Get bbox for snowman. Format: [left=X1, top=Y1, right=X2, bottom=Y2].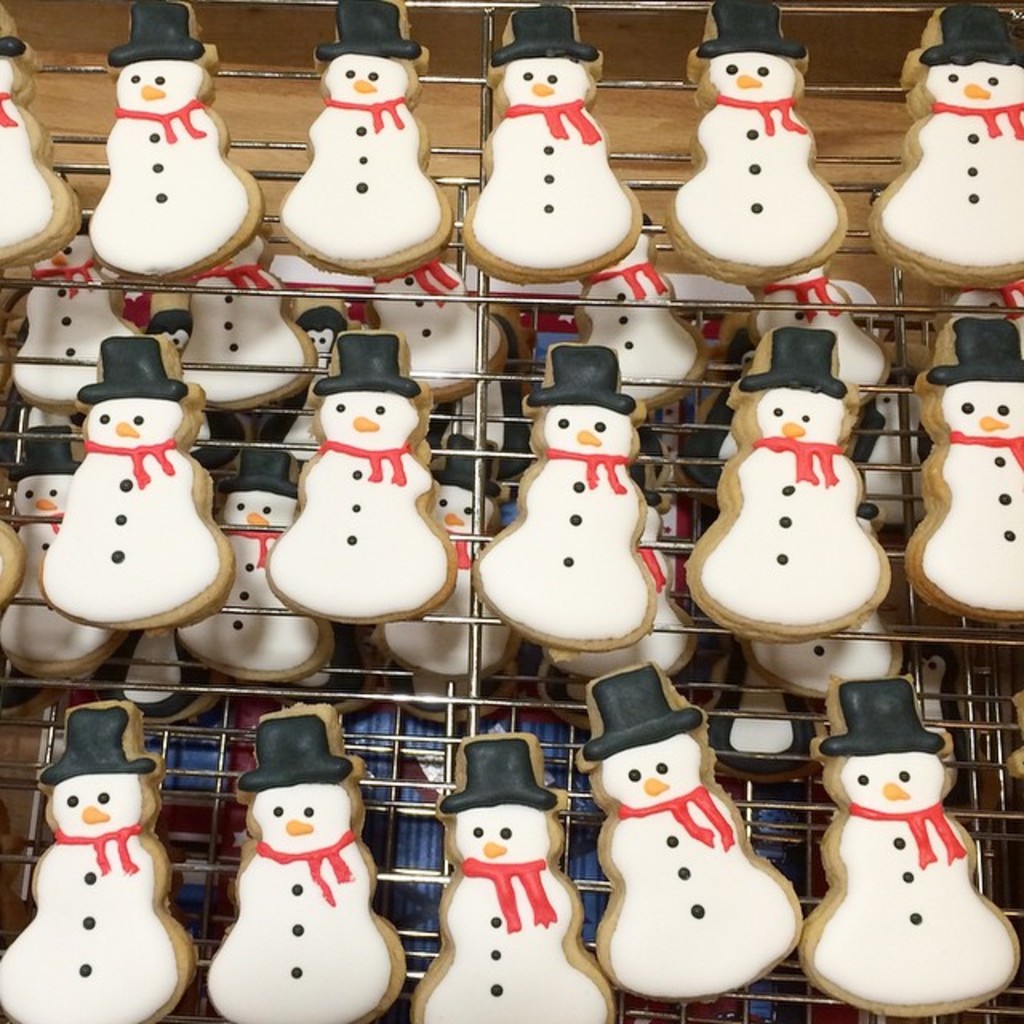
[left=406, top=726, right=626, bottom=1022].
